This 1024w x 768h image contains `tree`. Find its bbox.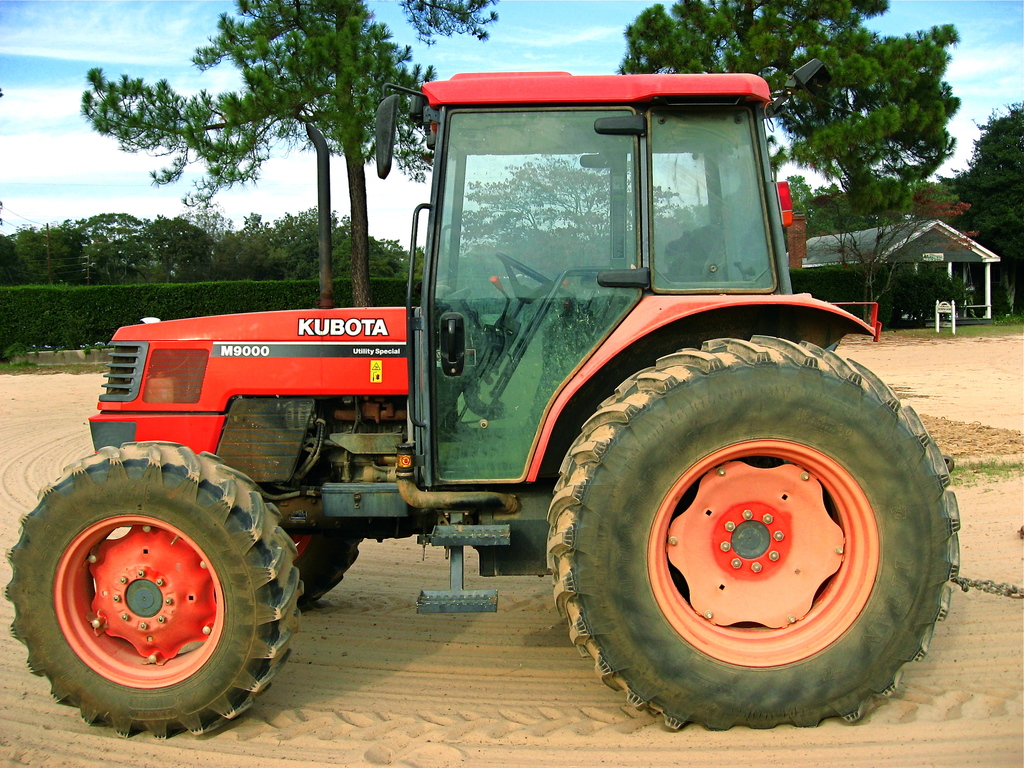
(932,102,1023,309).
